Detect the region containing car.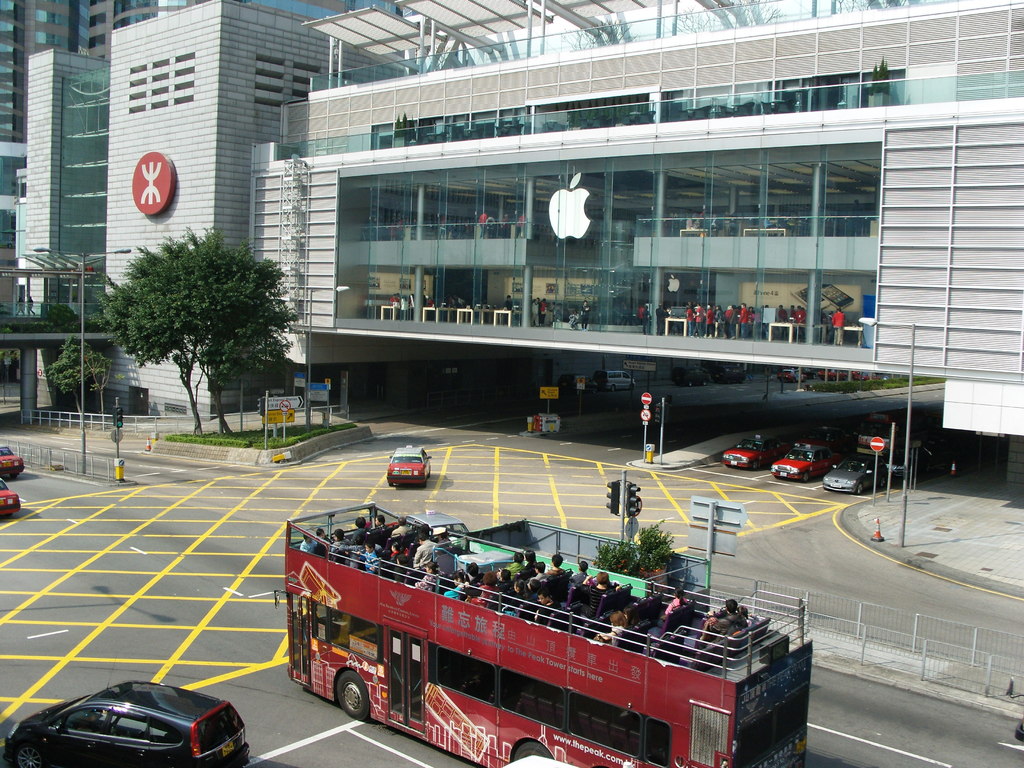
left=387, top=448, right=431, bottom=492.
